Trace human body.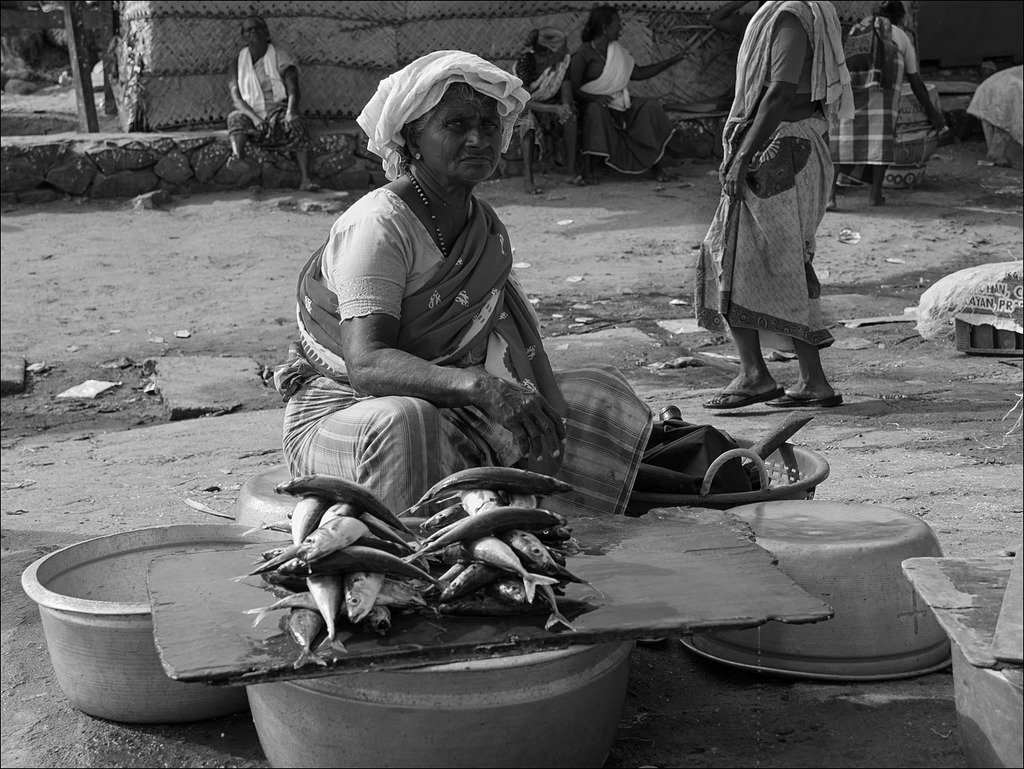
Traced to bbox=(223, 43, 322, 192).
